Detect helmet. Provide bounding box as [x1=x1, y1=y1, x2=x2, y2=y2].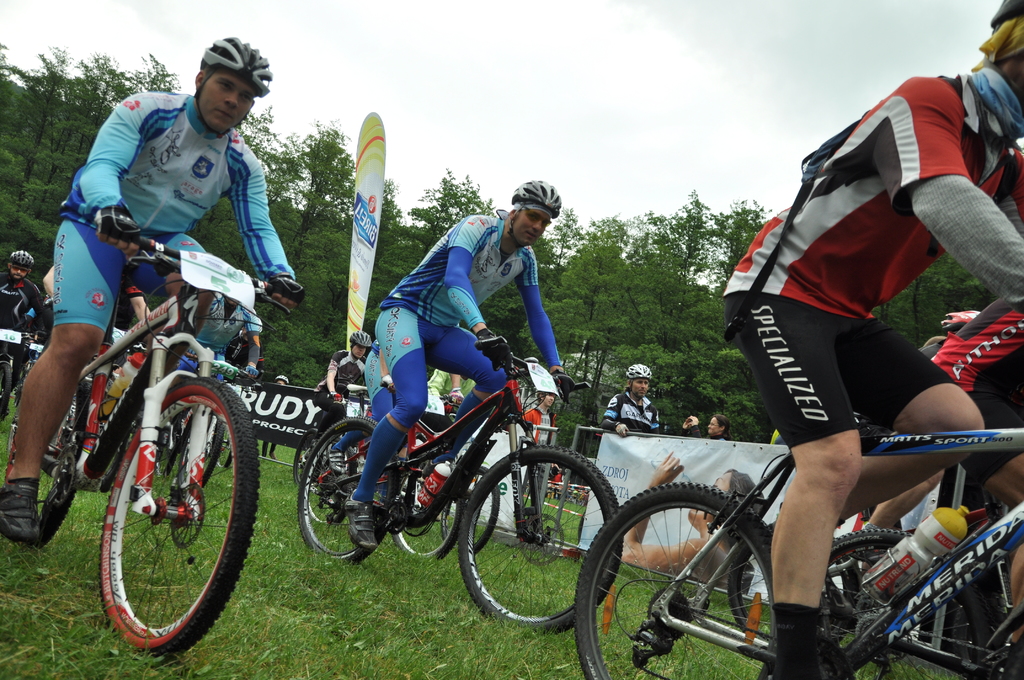
[x1=508, y1=175, x2=563, y2=252].
